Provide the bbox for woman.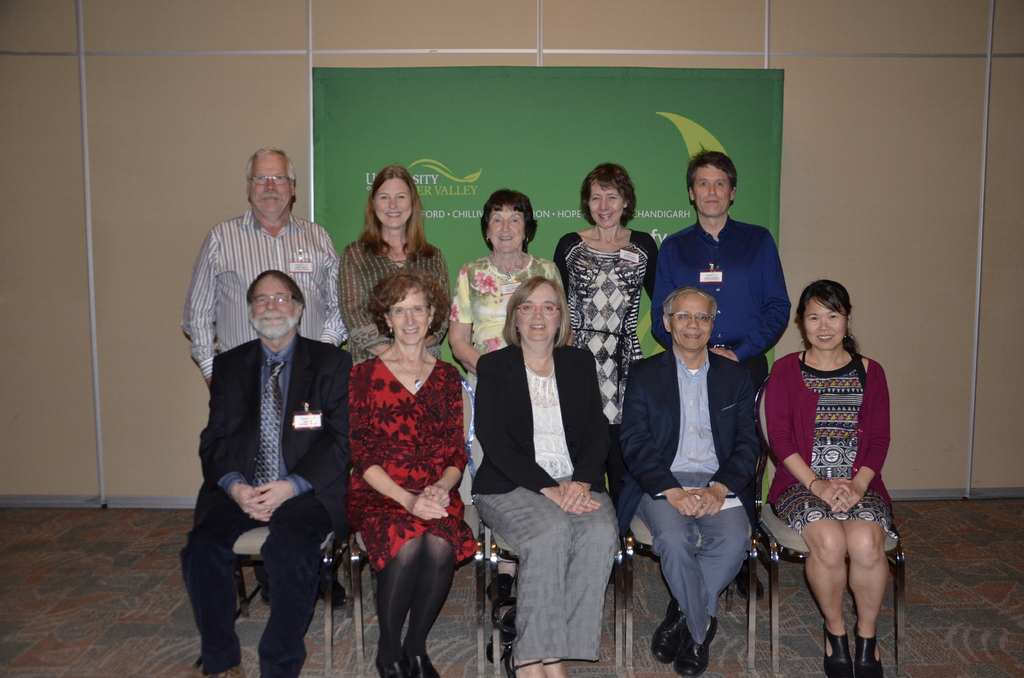
BBox(758, 280, 913, 677).
